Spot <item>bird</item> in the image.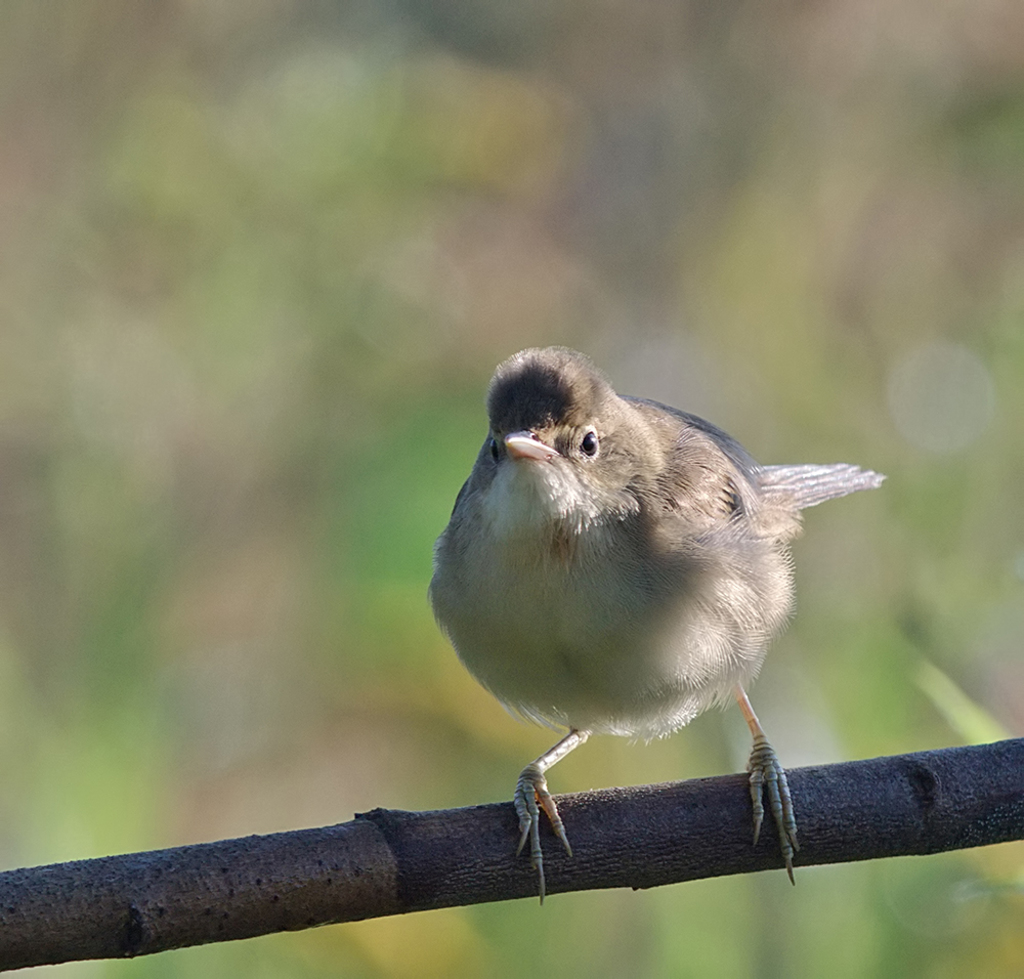
<item>bird</item> found at box=[423, 356, 877, 903].
